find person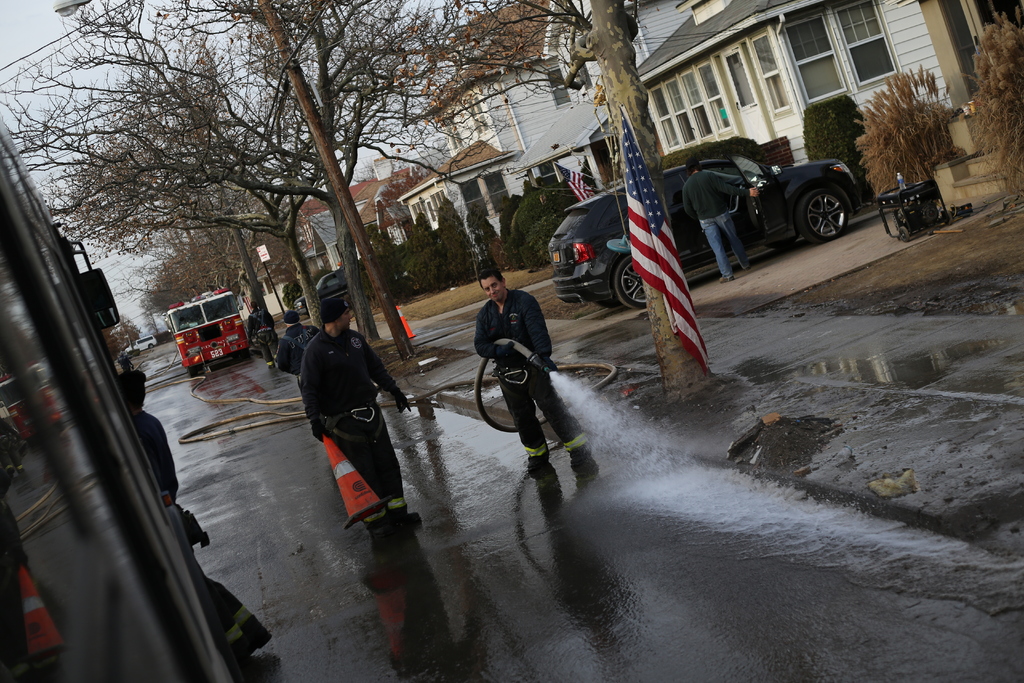
select_region(120, 352, 132, 368)
